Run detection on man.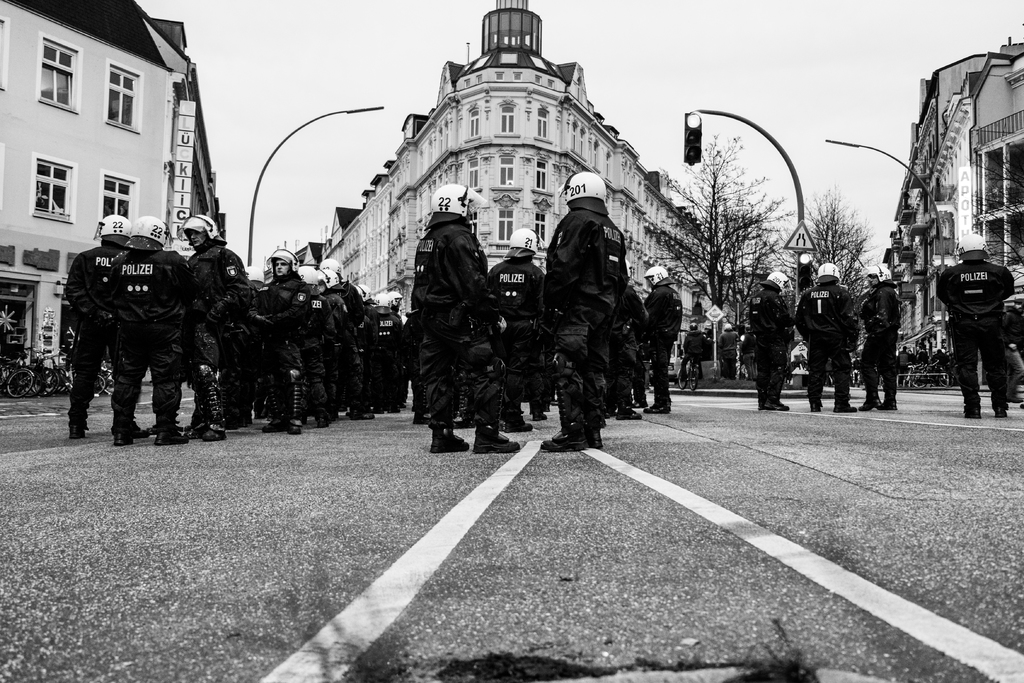
Result: (408, 186, 520, 454).
